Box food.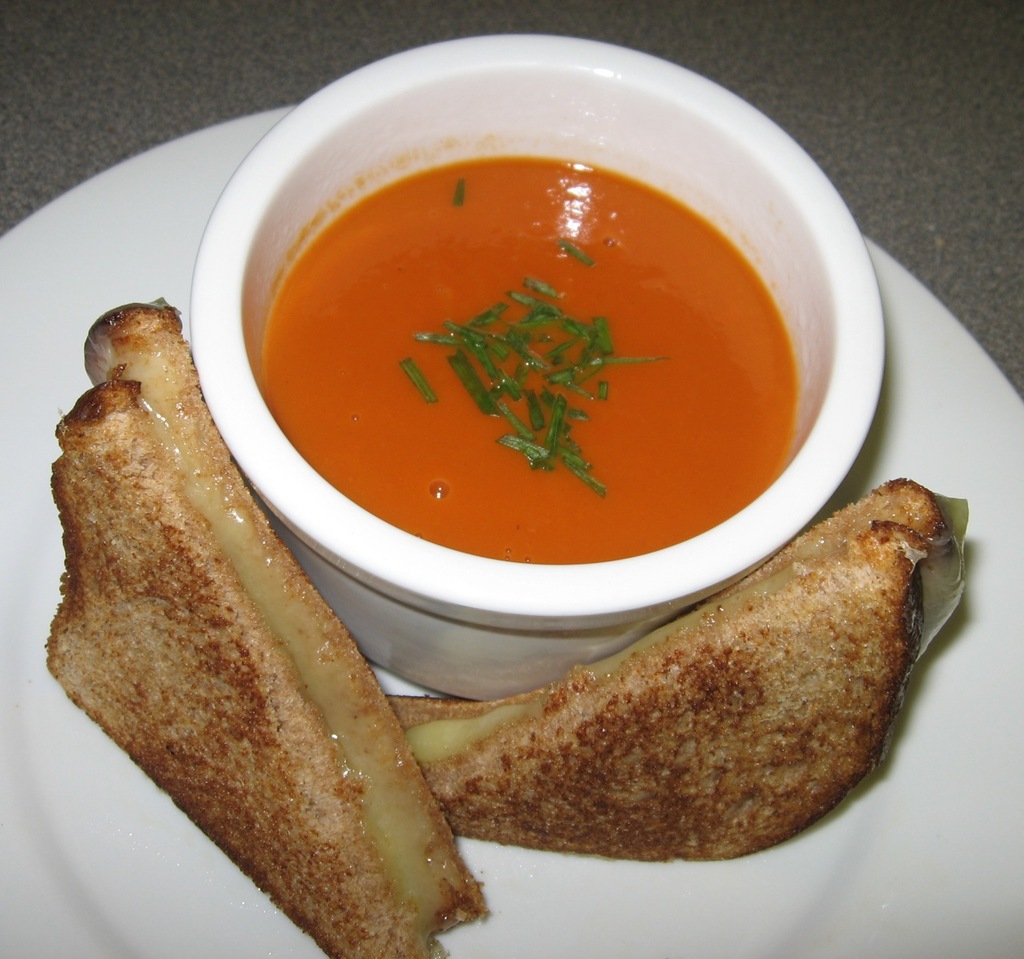
crop(41, 330, 461, 928).
